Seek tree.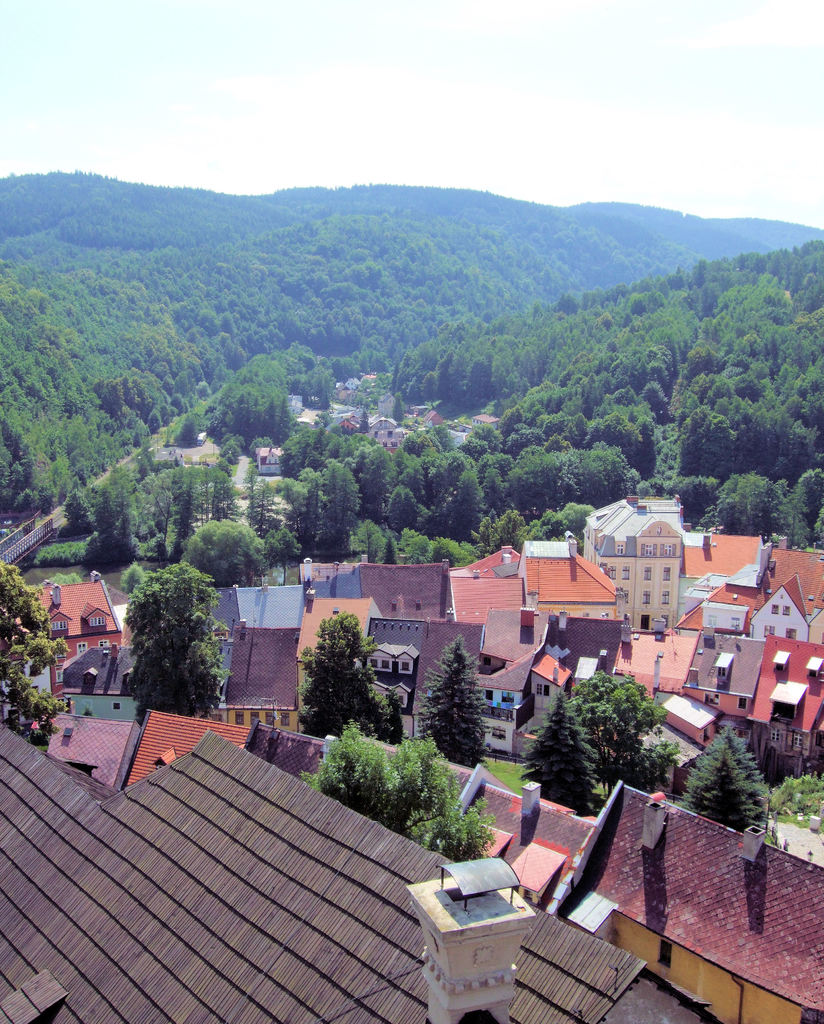
x1=162 y1=461 x2=234 y2=518.
